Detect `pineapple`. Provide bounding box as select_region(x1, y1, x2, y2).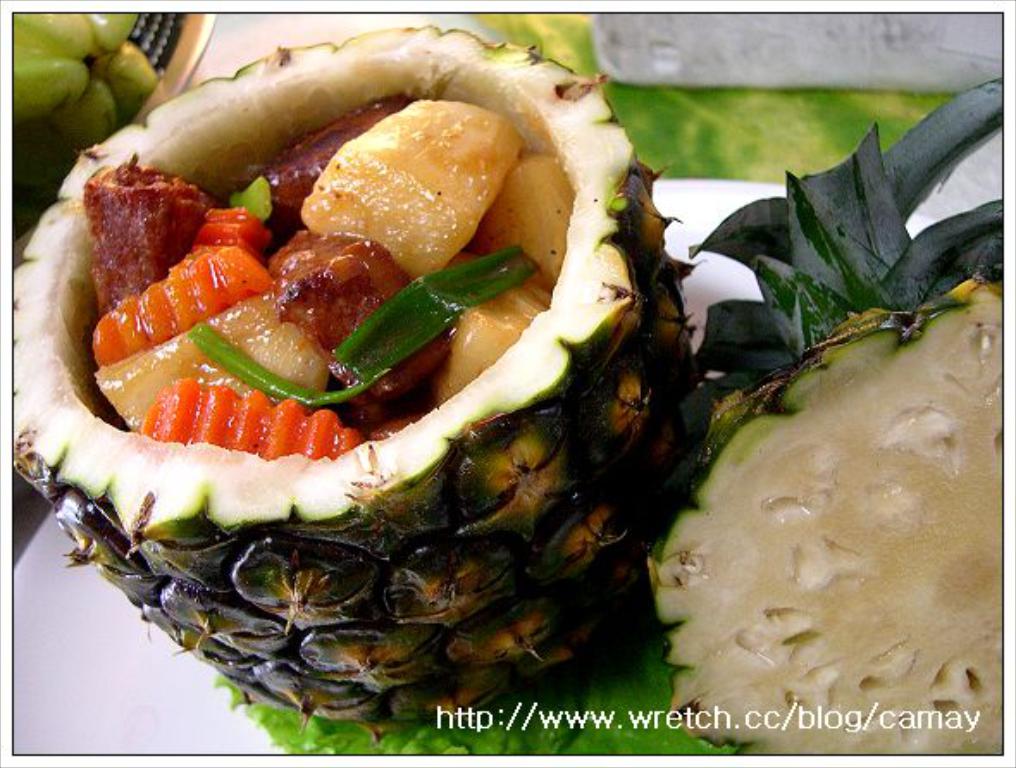
select_region(2, 15, 720, 734).
